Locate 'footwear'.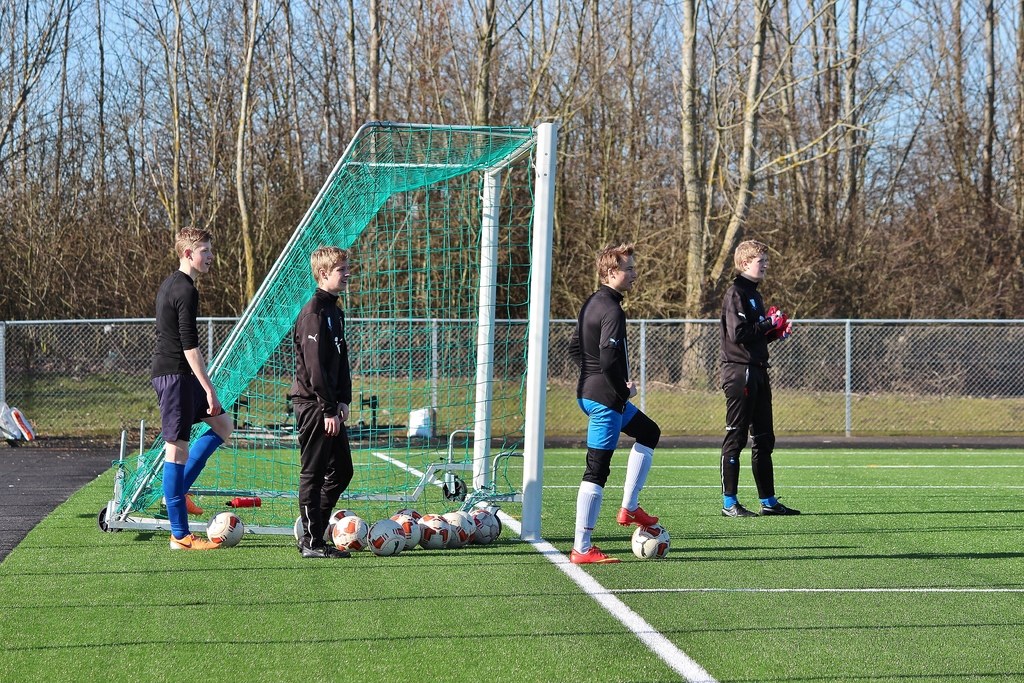
Bounding box: 161, 493, 202, 515.
